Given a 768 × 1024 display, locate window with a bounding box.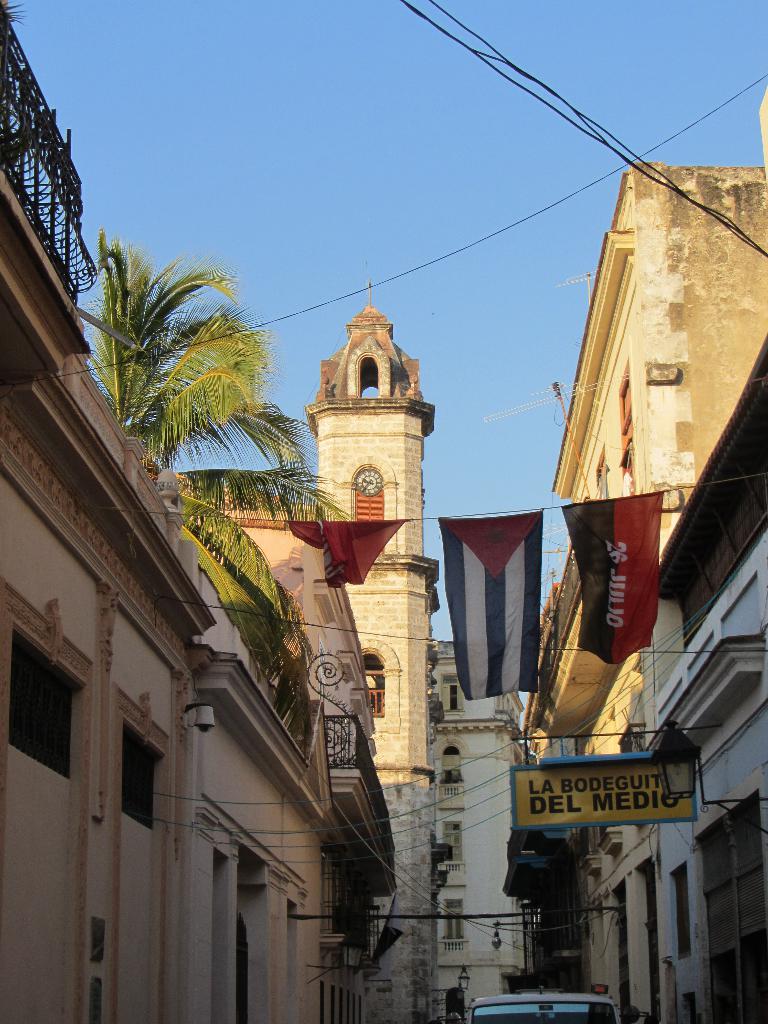
Located: 0:630:76:777.
